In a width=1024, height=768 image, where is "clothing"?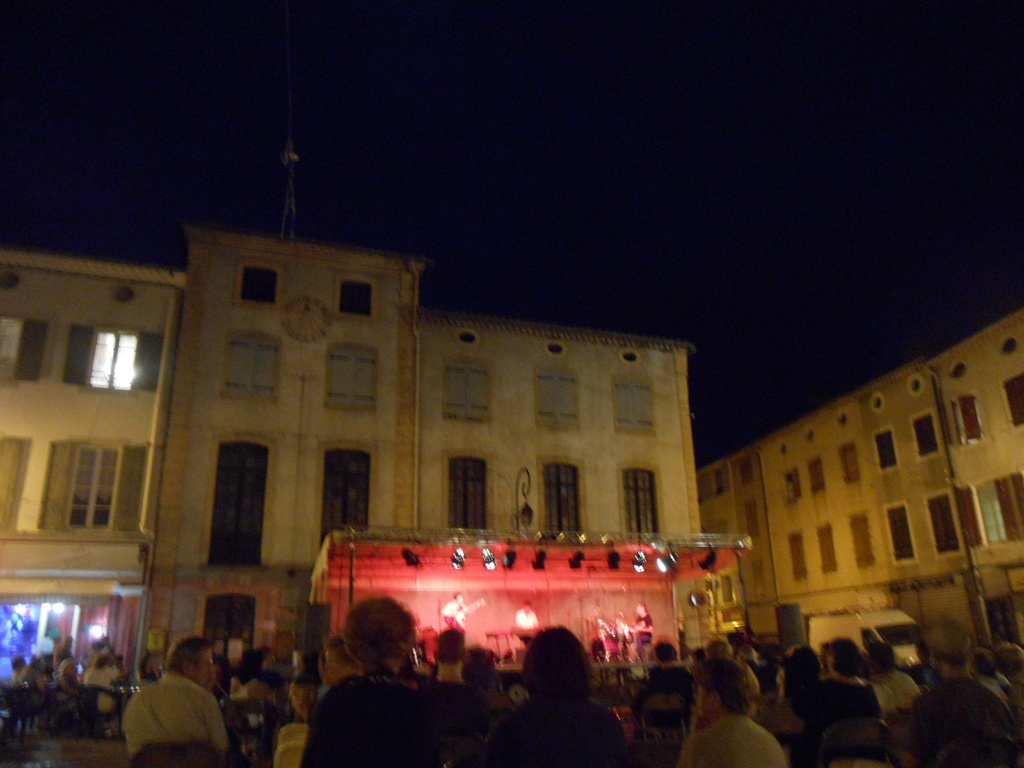
<bbox>89, 671, 118, 707</bbox>.
